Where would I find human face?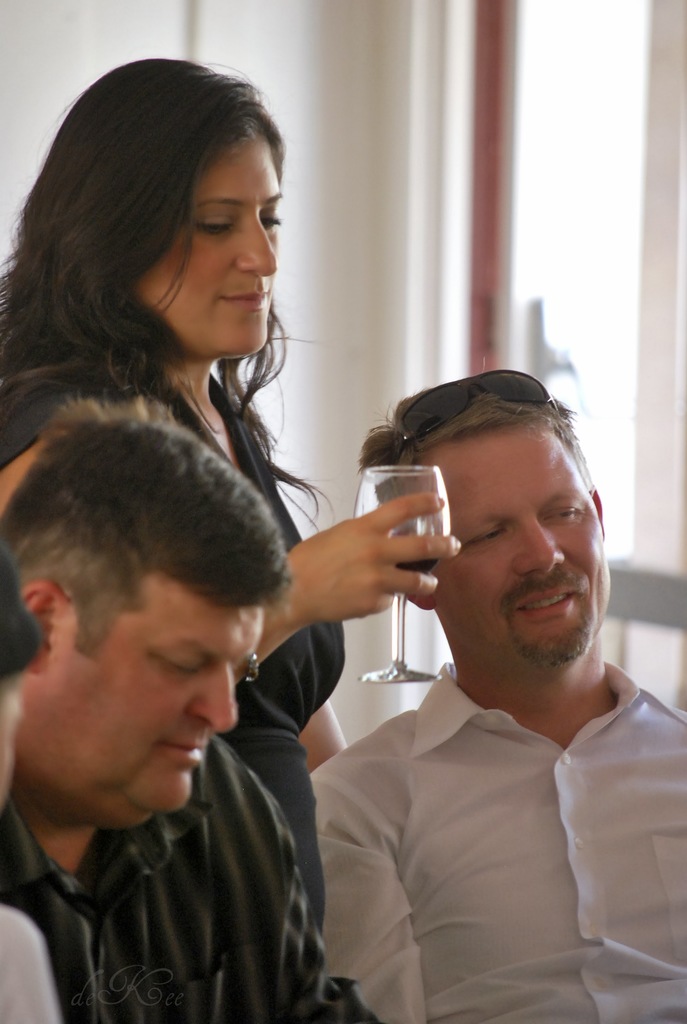
At pyautogui.locateOnScreen(133, 109, 276, 356).
